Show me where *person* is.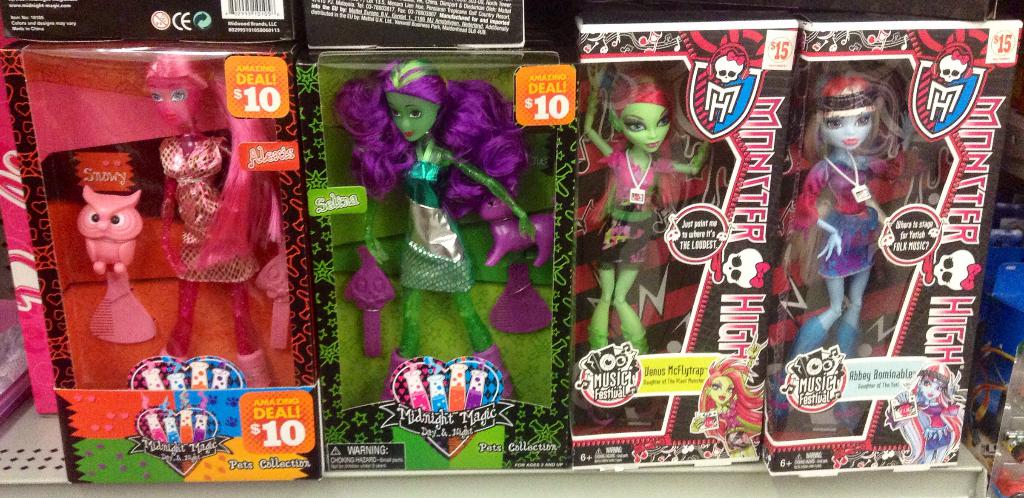
*person* is at bbox(794, 68, 930, 362).
